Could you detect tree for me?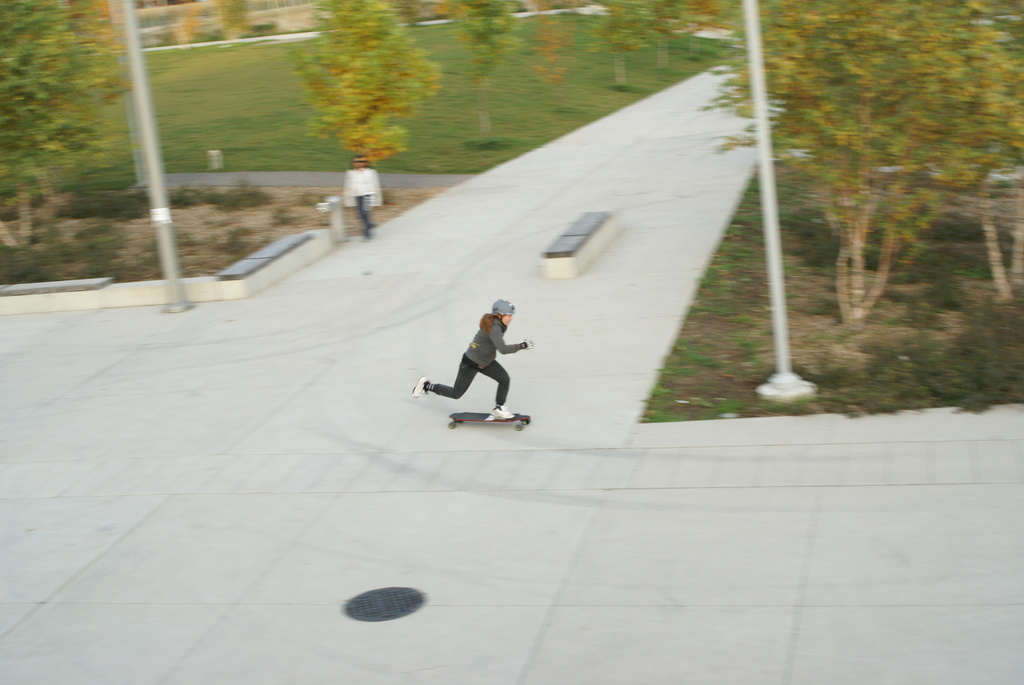
Detection result: {"x1": 0, "y1": 3, "x2": 129, "y2": 253}.
